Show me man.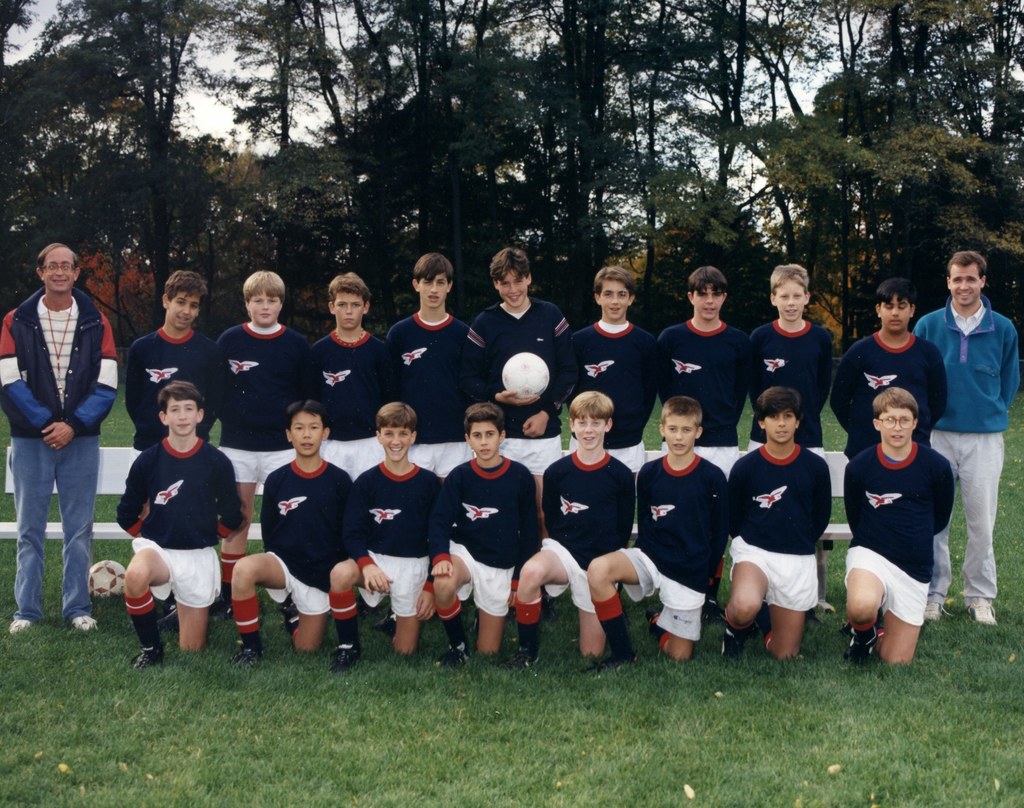
man is here: bbox=[730, 383, 831, 656].
